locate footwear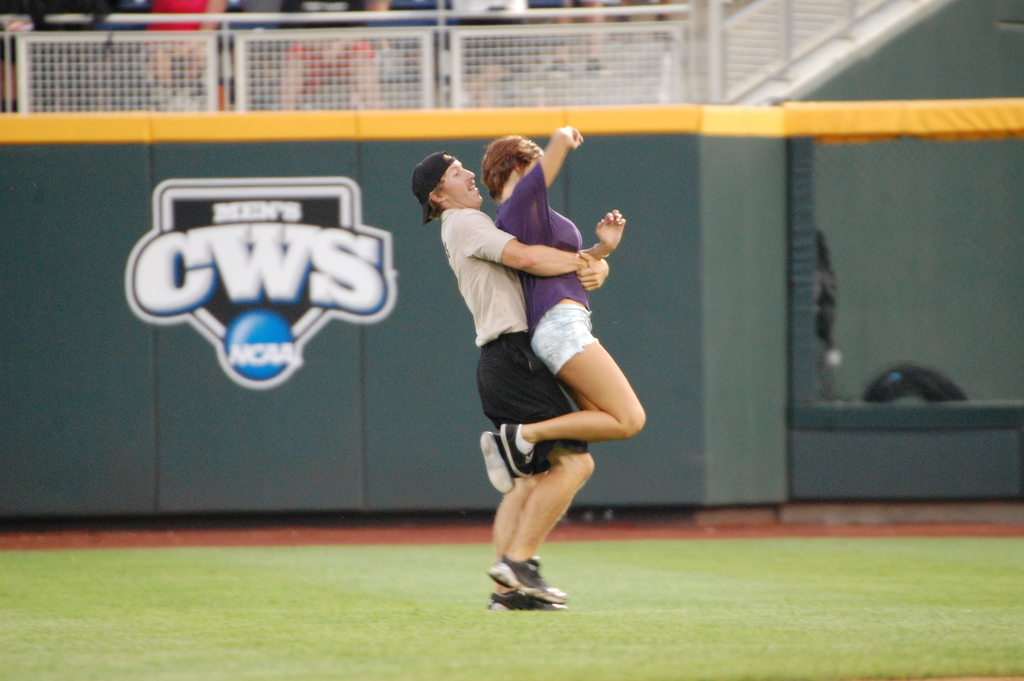
box(487, 555, 563, 609)
